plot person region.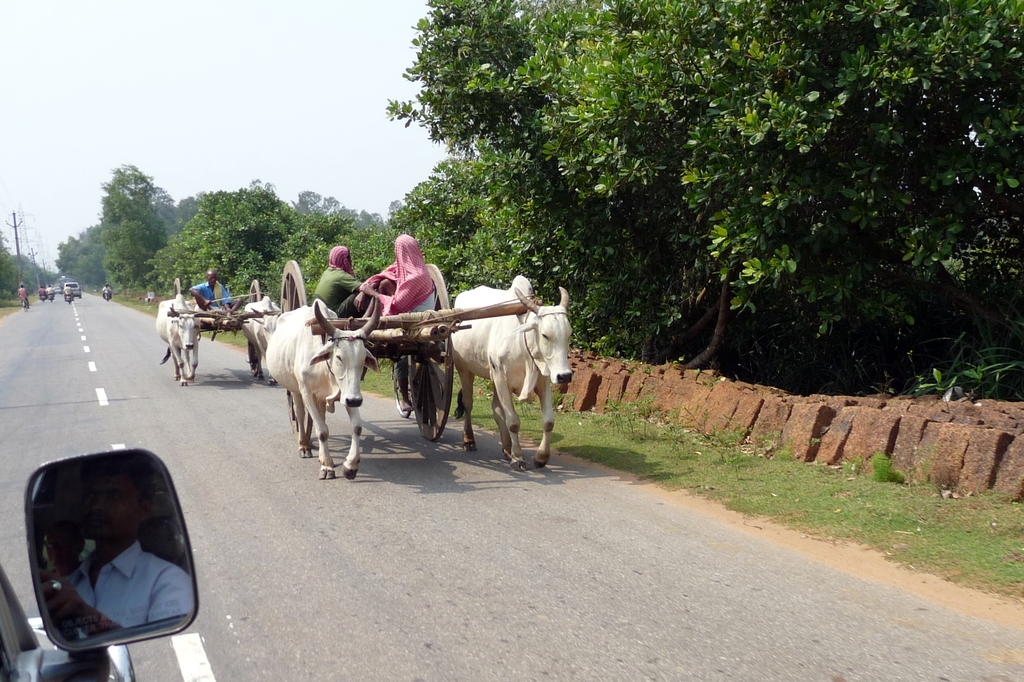
Plotted at box(47, 286, 52, 298).
